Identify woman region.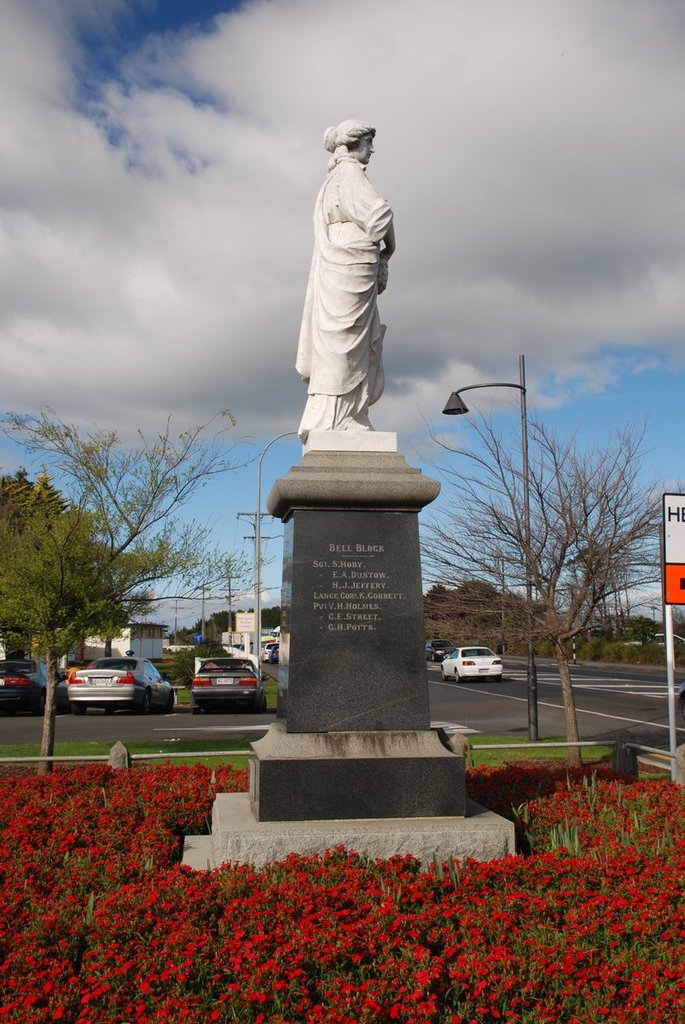
Region: box(286, 108, 416, 463).
